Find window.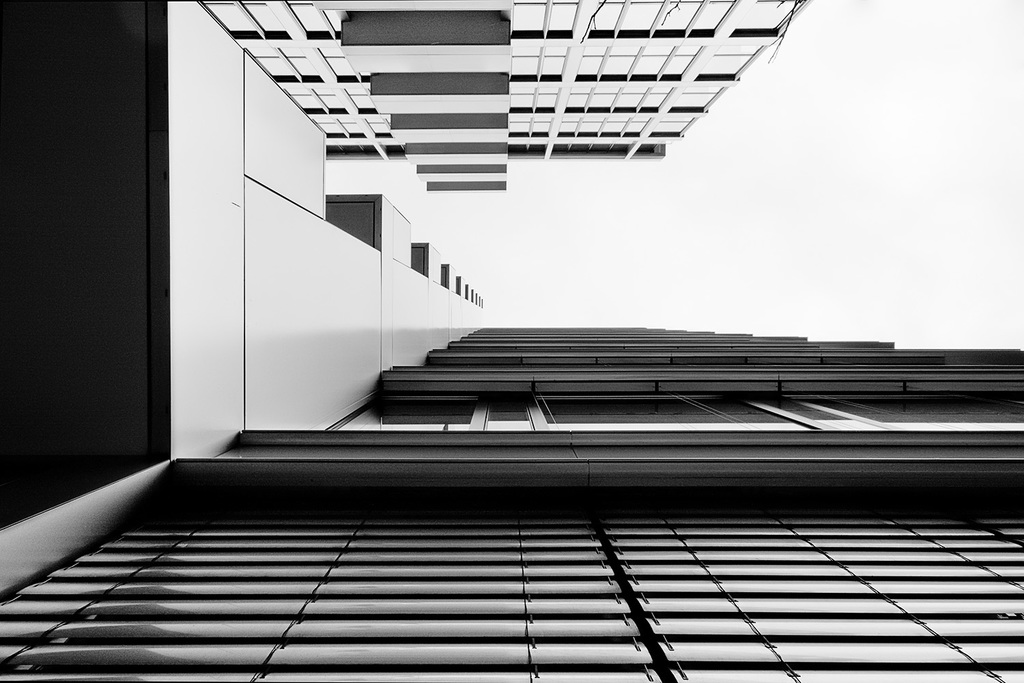
left=518, top=53, right=571, bottom=81.
